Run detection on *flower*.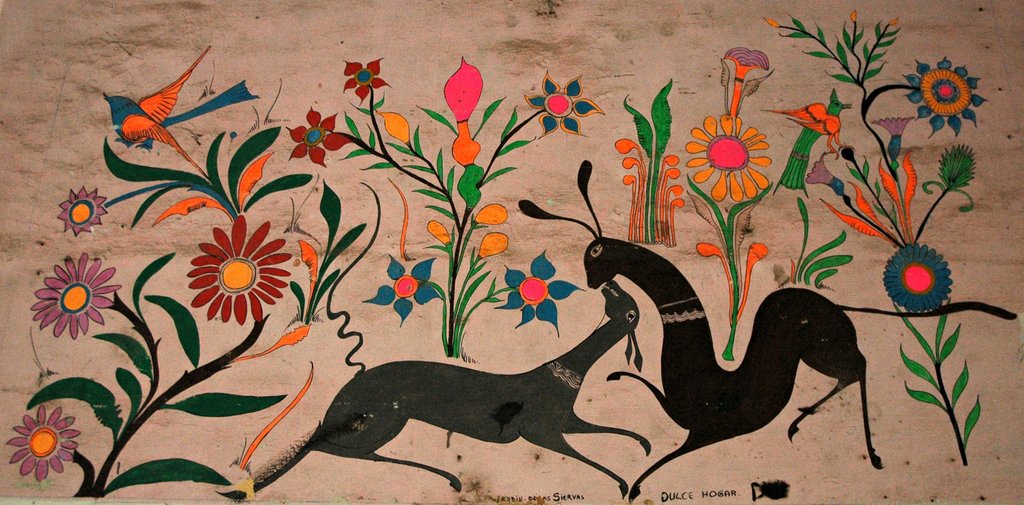
Result: l=173, t=226, r=294, b=315.
